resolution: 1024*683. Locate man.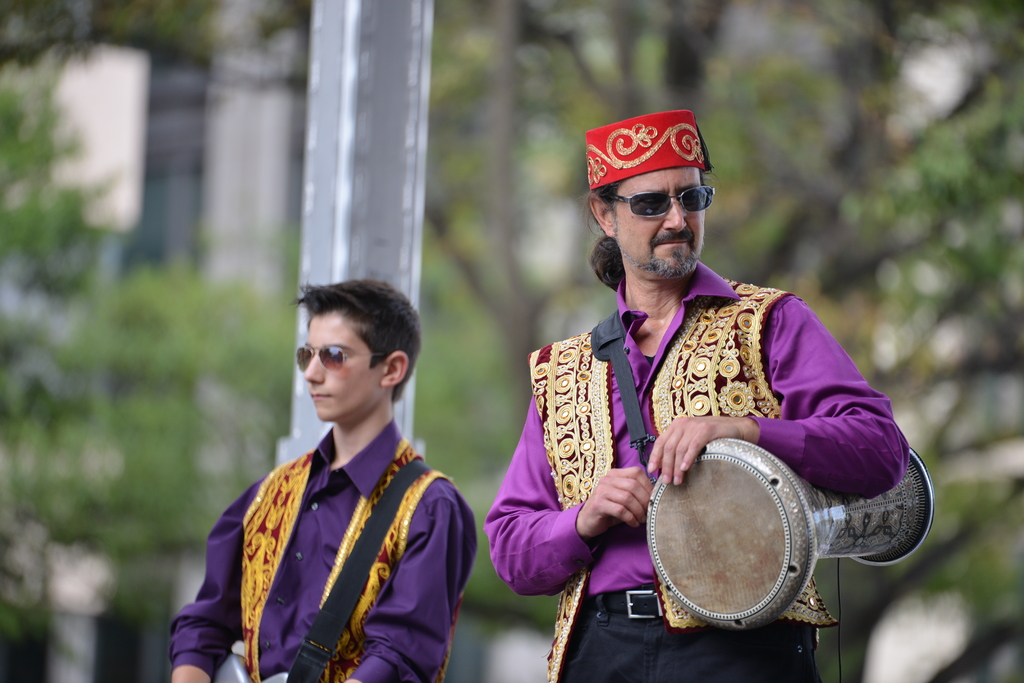
<box>170,267,461,682</box>.
